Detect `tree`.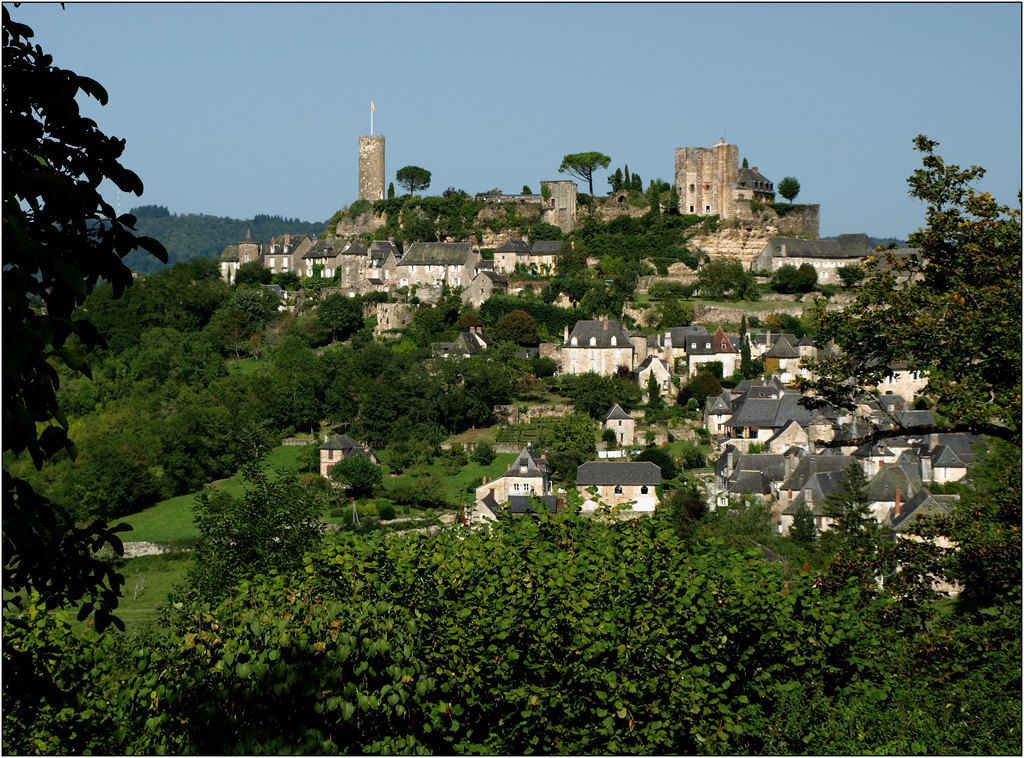
Detected at 557 149 612 198.
